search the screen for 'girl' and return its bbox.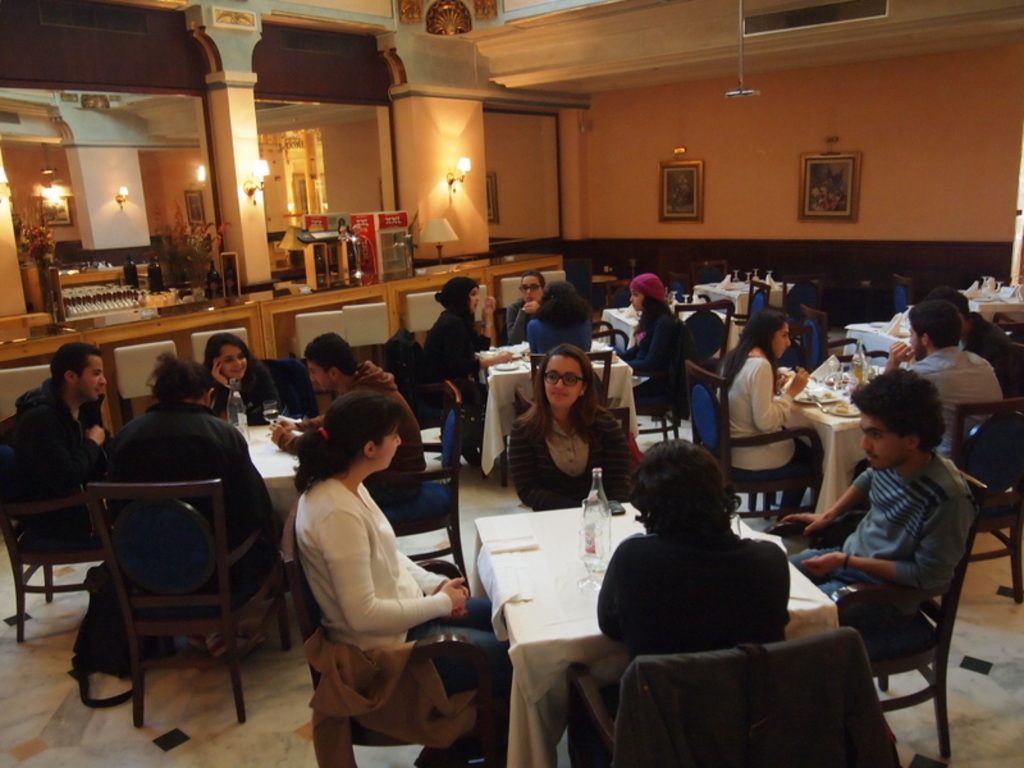
Found: bbox=[426, 280, 495, 439].
